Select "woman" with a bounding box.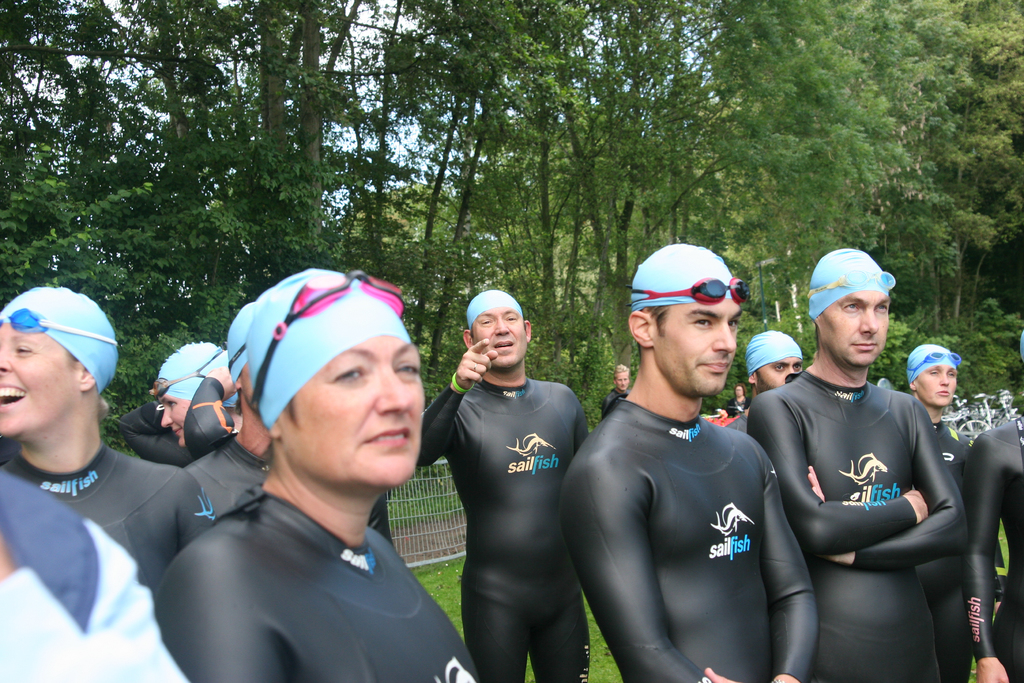
BBox(143, 268, 480, 682).
